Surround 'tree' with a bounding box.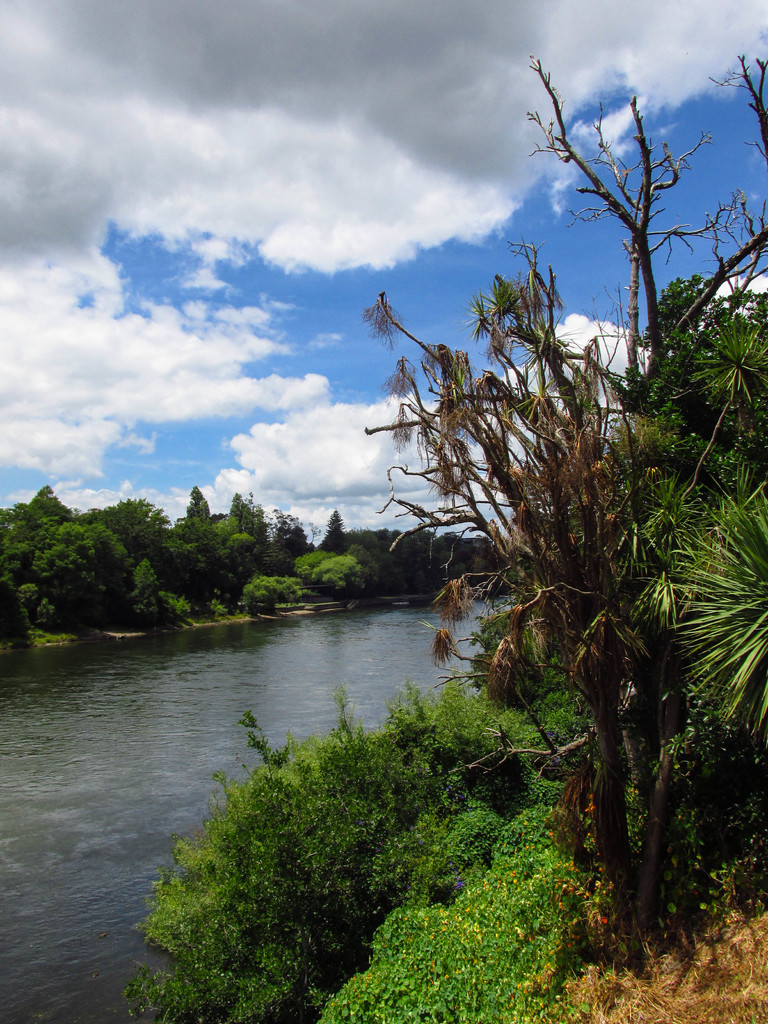
l=105, t=652, r=767, b=1022.
